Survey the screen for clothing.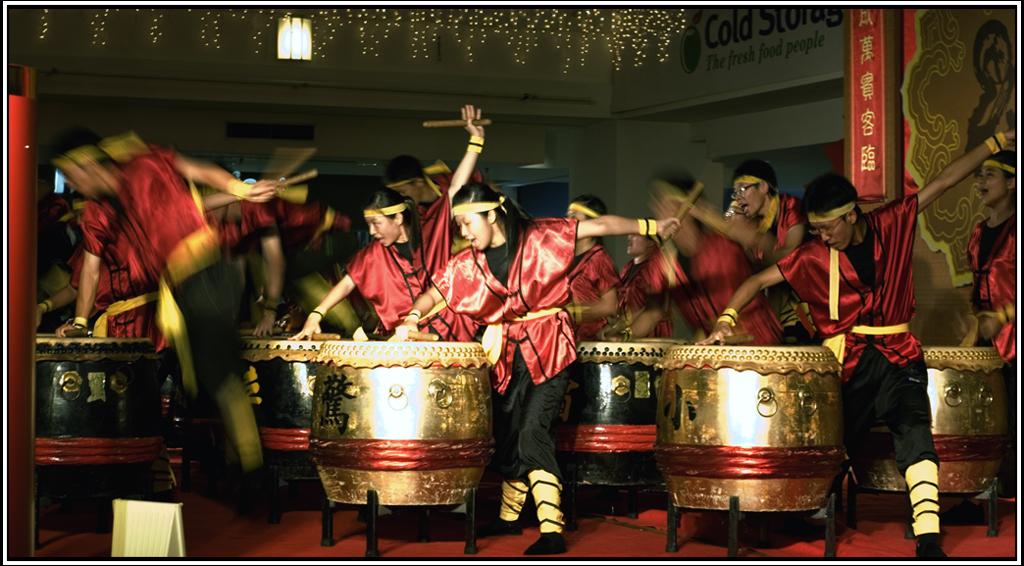
Survey found: x1=772 y1=192 x2=940 y2=474.
